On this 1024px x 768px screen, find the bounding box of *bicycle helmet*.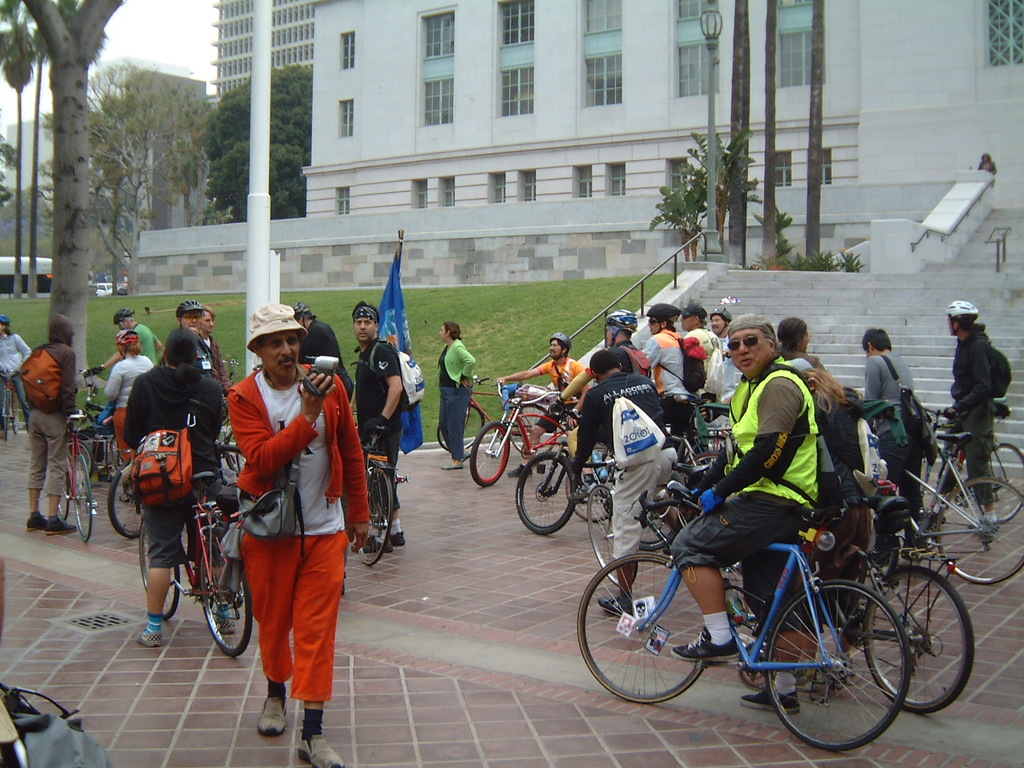
Bounding box: {"left": 546, "top": 330, "right": 562, "bottom": 350}.
